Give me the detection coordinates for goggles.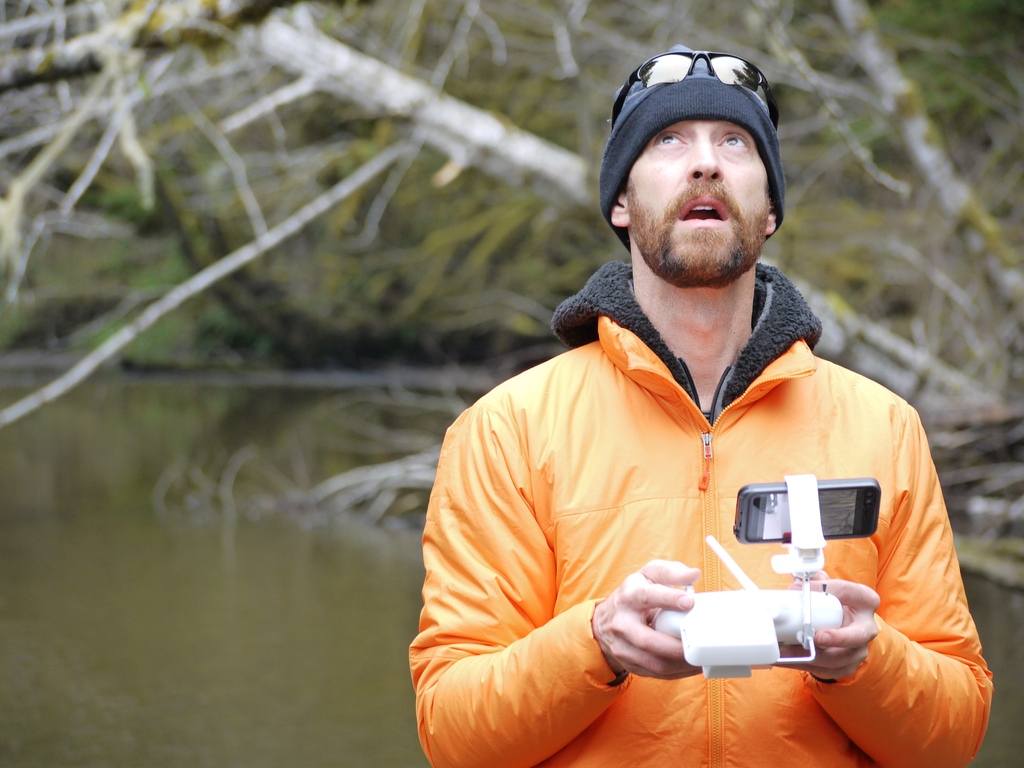
613/46/782/130.
